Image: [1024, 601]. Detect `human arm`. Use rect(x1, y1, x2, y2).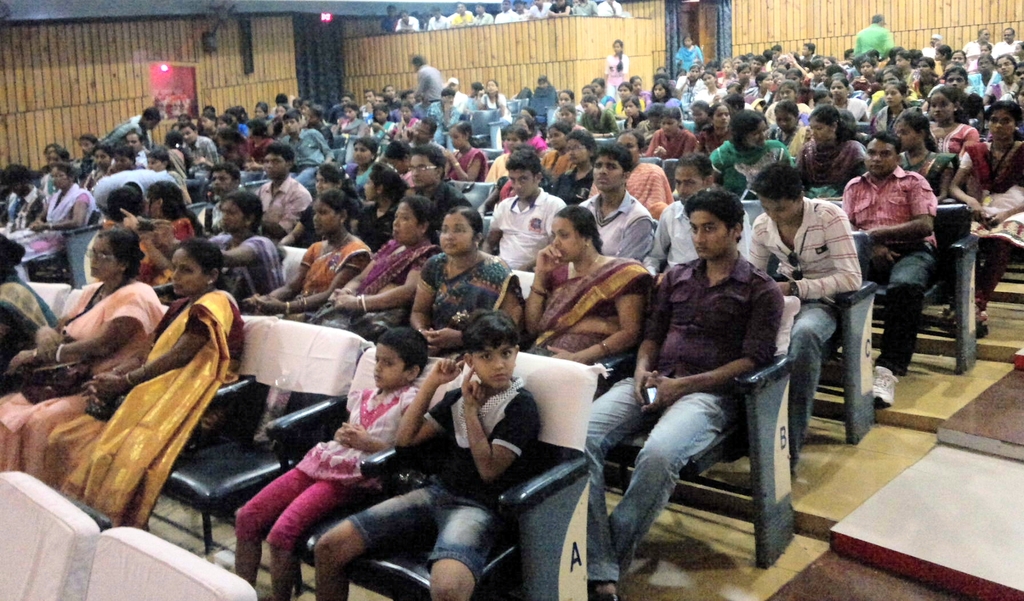
rect(833, 180, 899, 268).
